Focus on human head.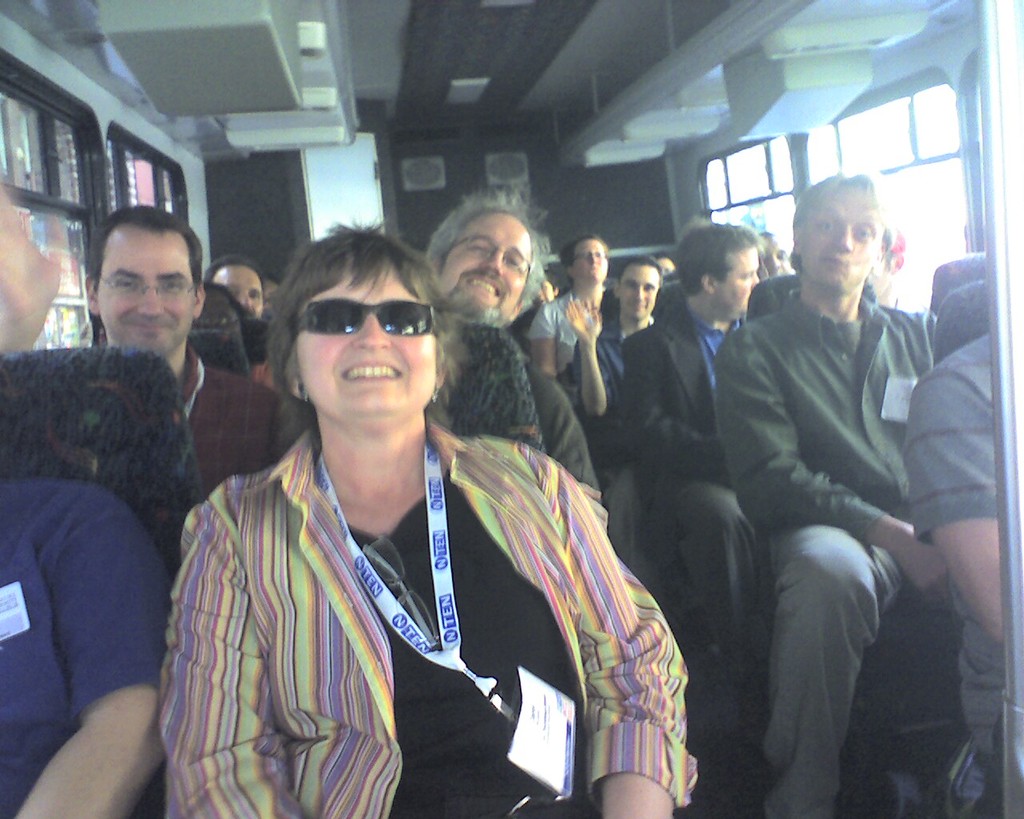
Focused at (651, 252, 675, 273).
